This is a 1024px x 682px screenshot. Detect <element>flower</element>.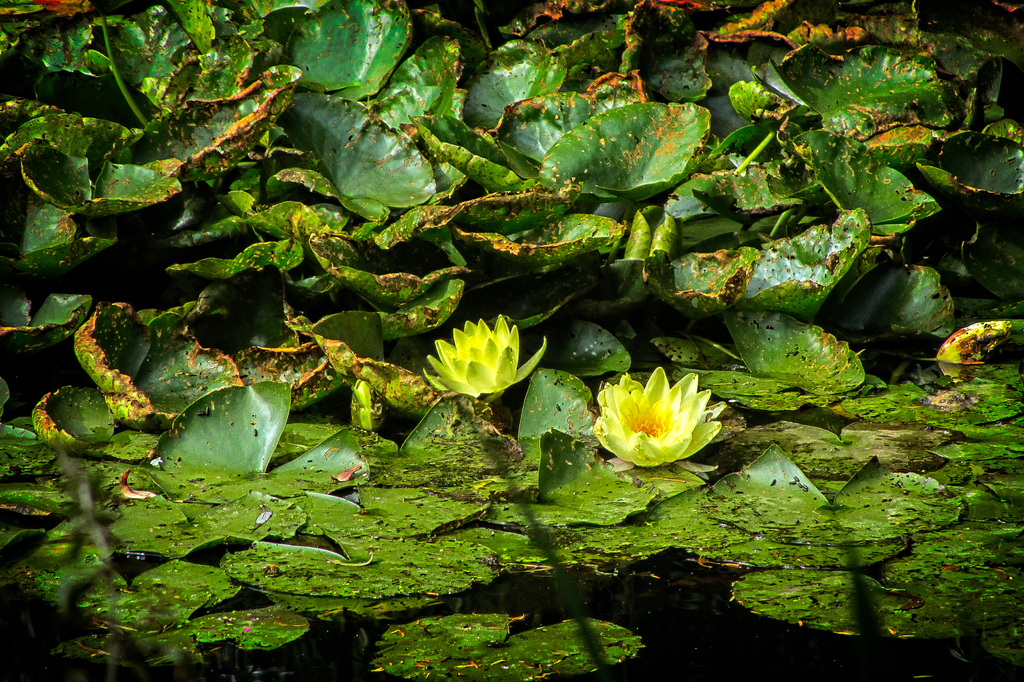
[left=596, top=364, right=722, bottom=474].
